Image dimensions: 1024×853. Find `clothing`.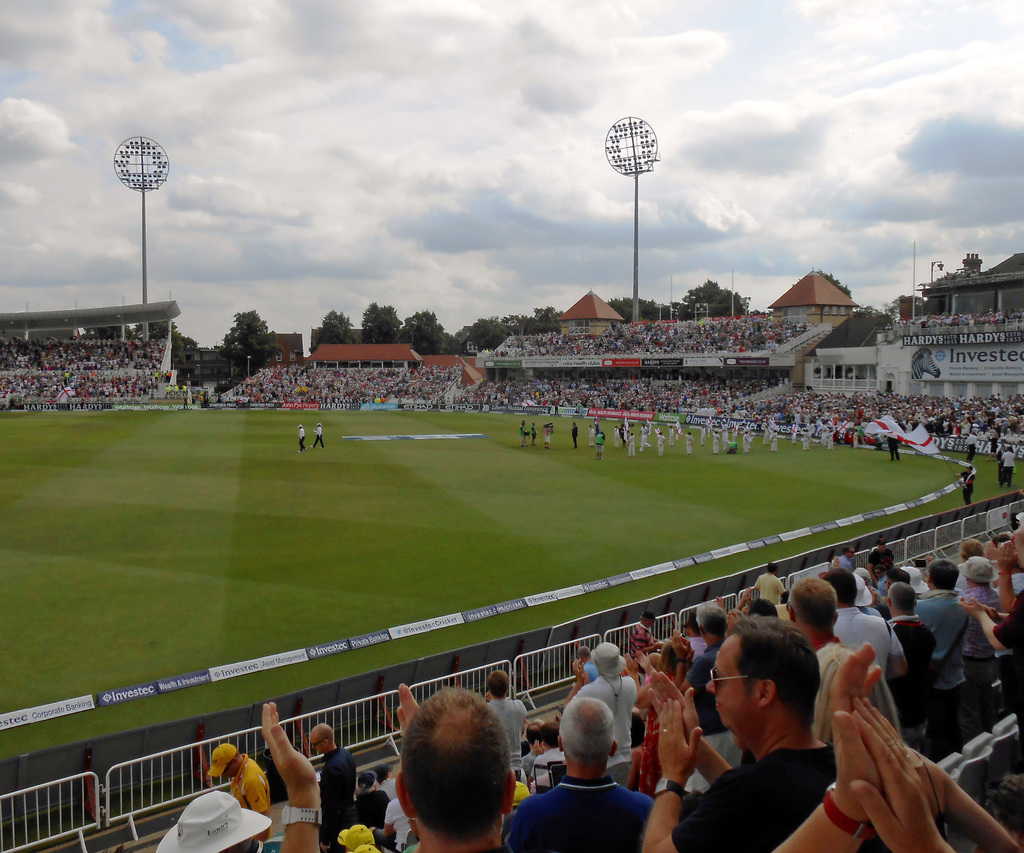
(x1=681, y1=652, x2=733, y2=735).
